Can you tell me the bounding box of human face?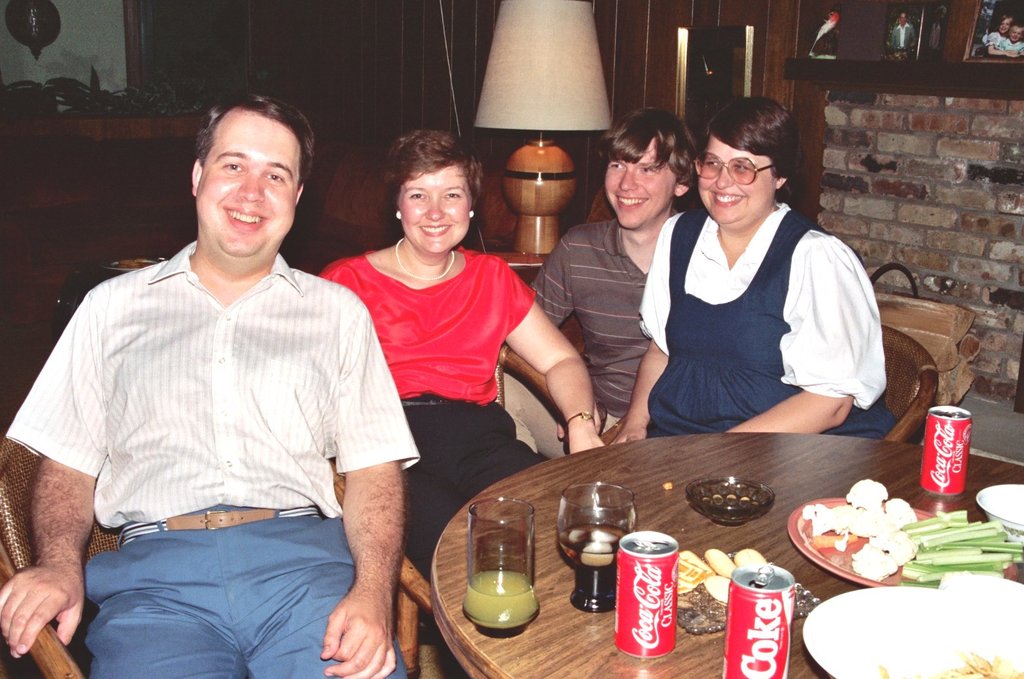
605 139 677 227.
